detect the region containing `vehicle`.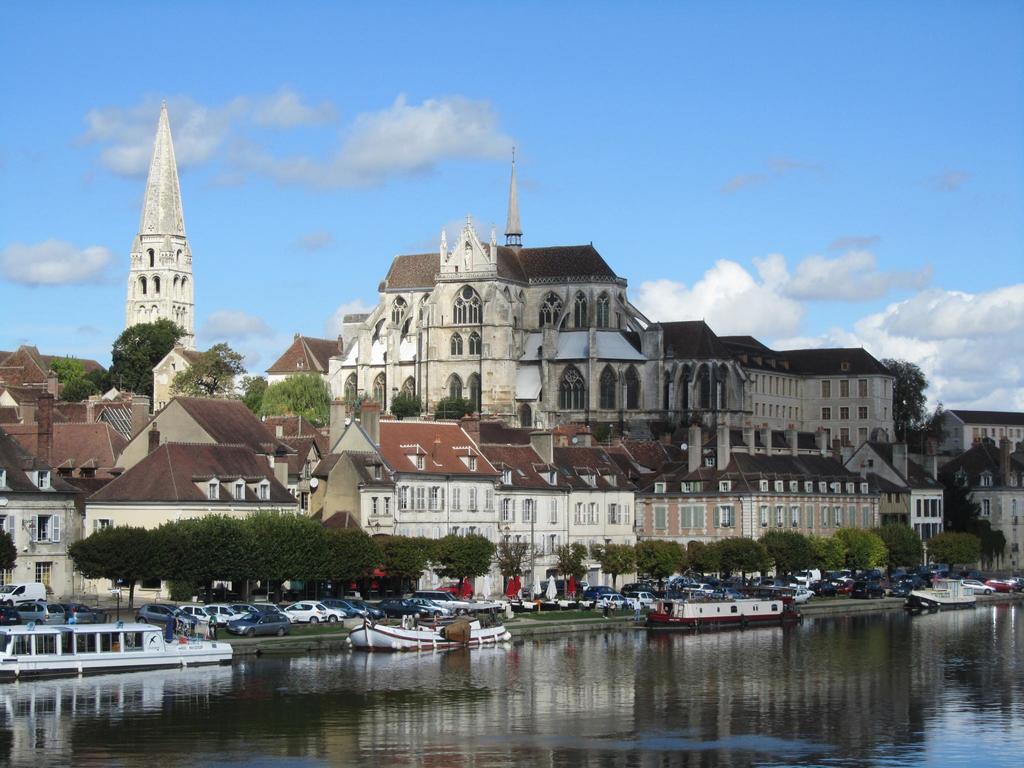
[x1=169, y1=598, x2=214, y2=627].
